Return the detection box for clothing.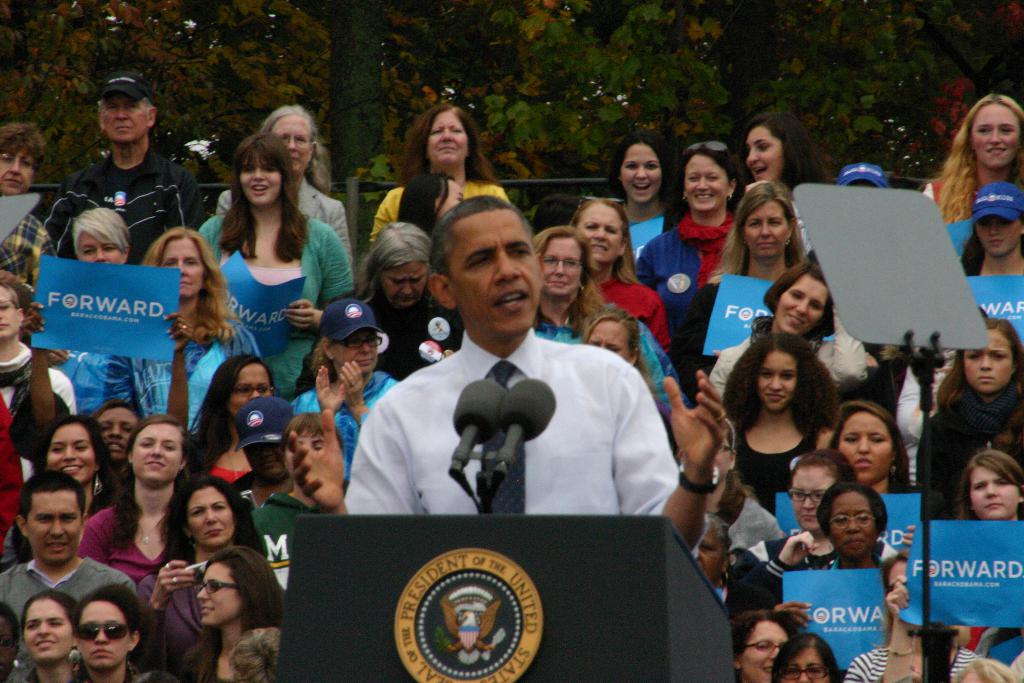
x1=682 y1=274 x2=744 y2=398.
